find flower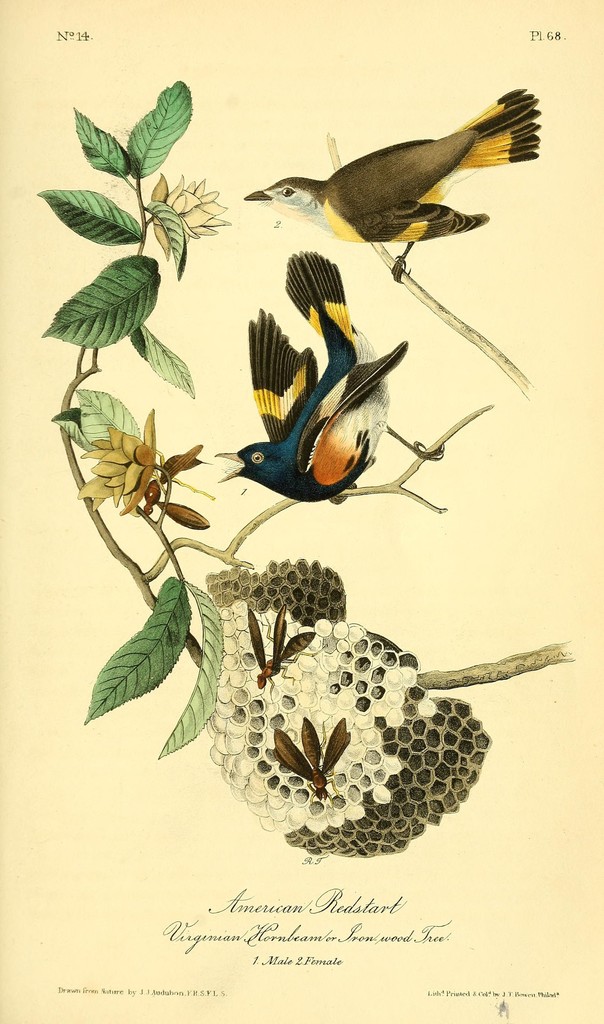
rect(68, 403, 228, 519)
